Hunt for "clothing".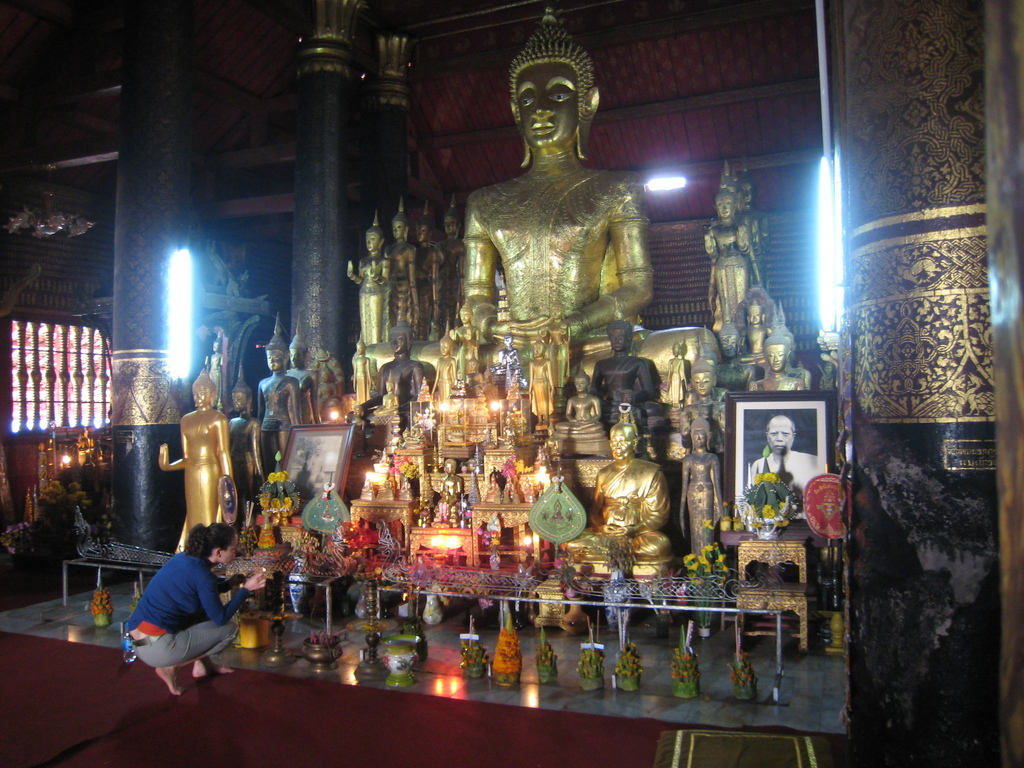
Hunted down at (109,543,234,688).
